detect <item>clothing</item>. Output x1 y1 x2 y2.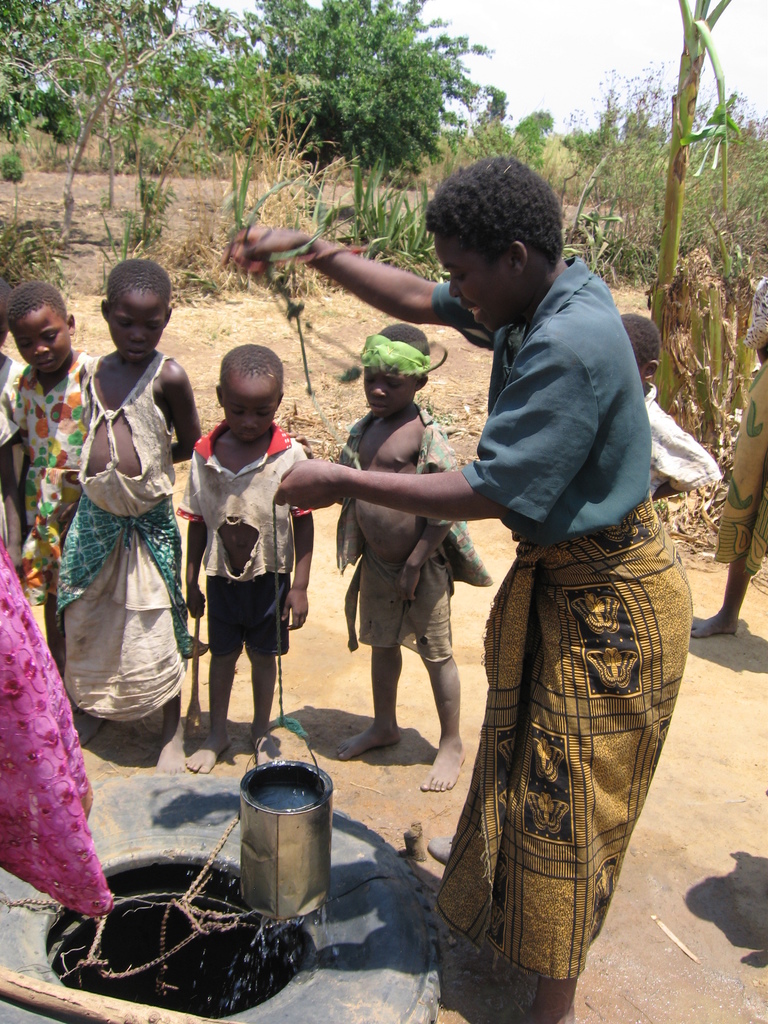
57 503 201 724.
